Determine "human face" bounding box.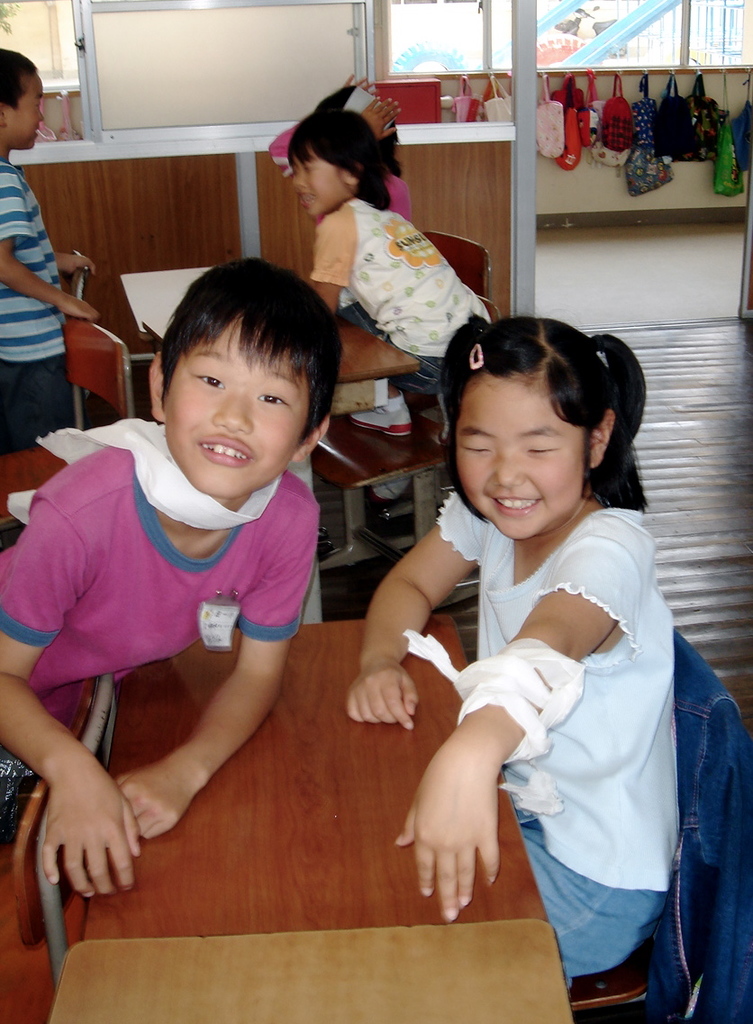
Determined: 453 371 589 535.
